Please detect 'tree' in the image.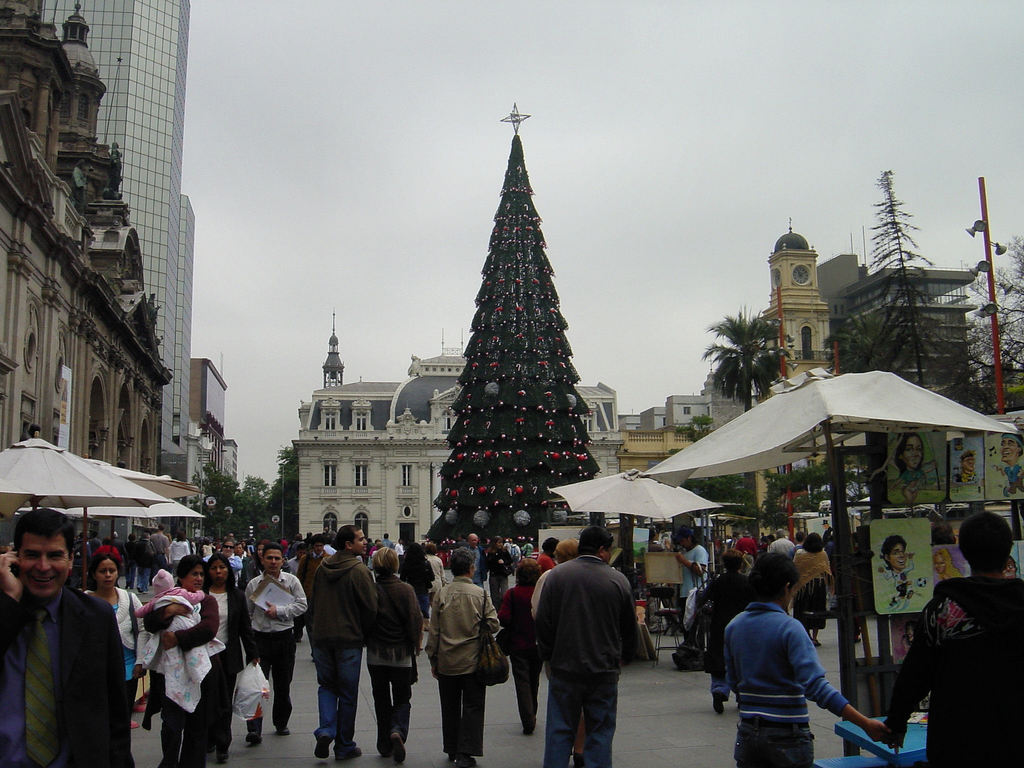
locate(410, 95, 609, 577).
